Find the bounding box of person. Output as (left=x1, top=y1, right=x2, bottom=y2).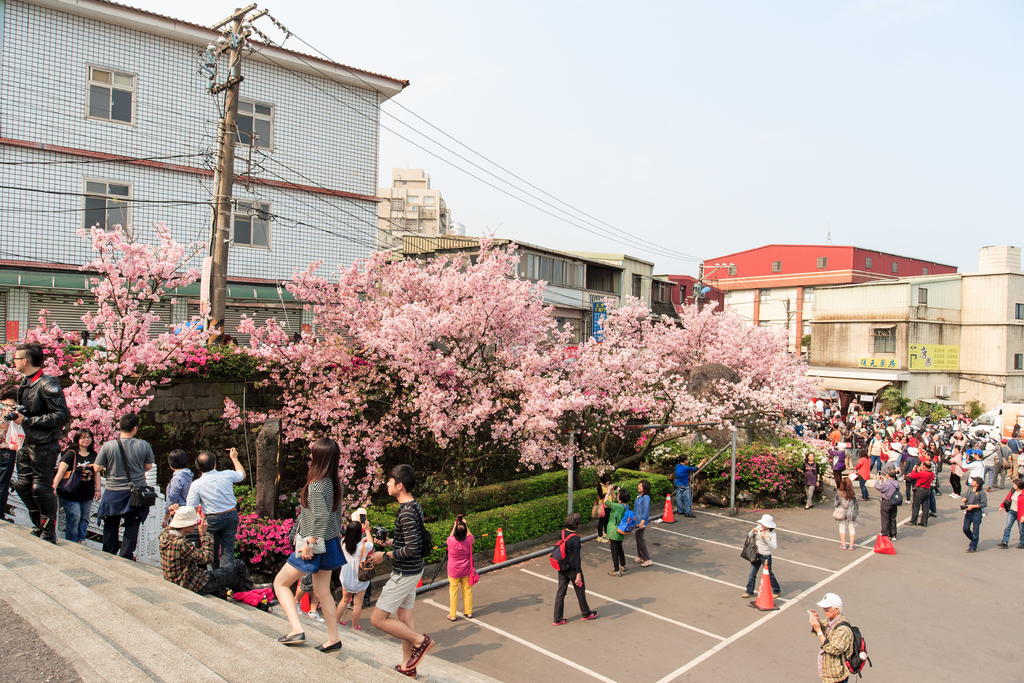
(left=993, top=473, right=1023, bottom=548).
